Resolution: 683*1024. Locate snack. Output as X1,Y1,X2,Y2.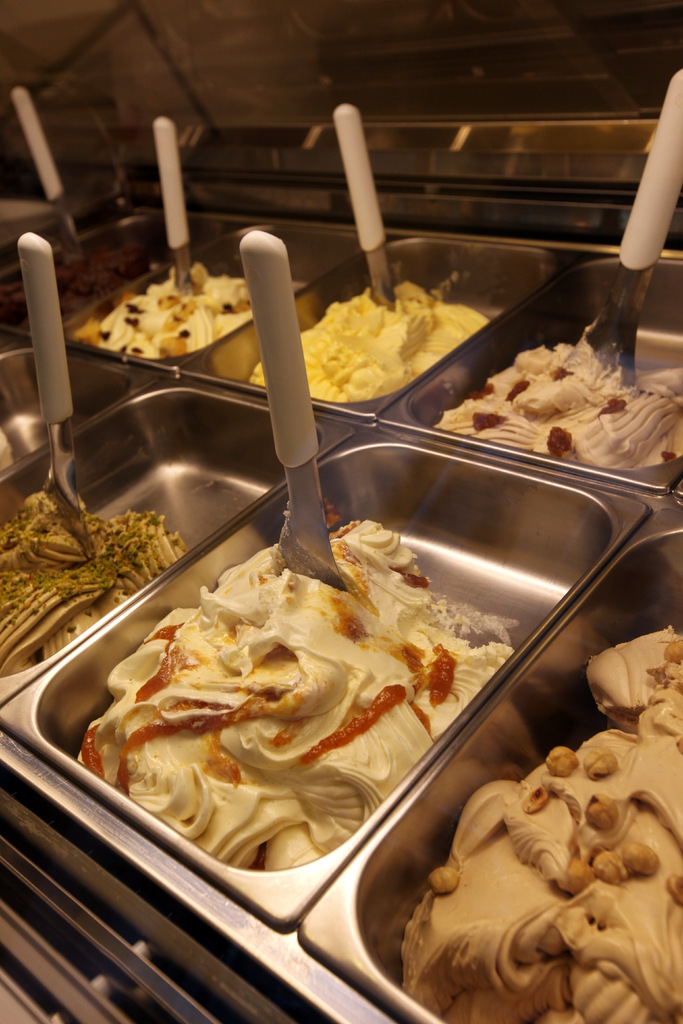
252,285,484,399.
